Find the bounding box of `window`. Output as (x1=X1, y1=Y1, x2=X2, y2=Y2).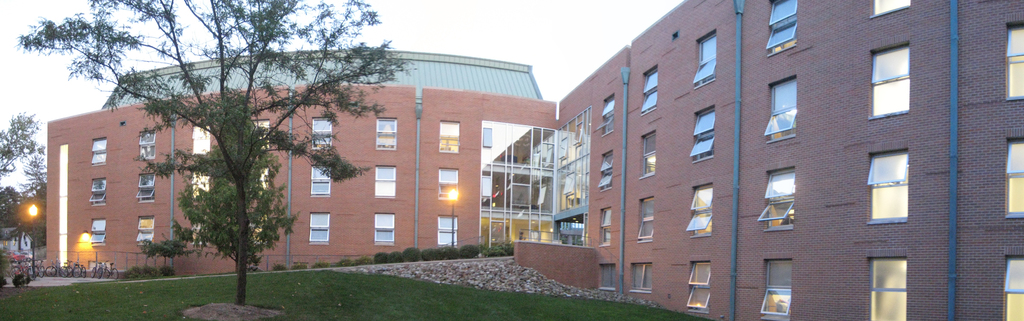
(x1=758, y1=251, x2=794, y2=320).
